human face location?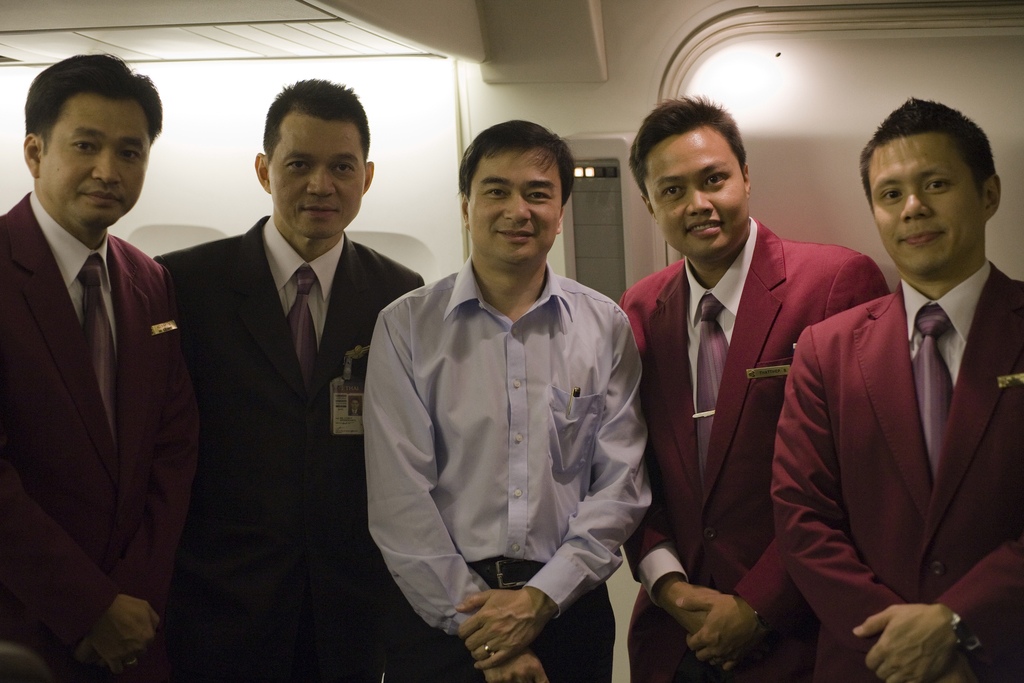
select_region(625, 114, 752, 267)
